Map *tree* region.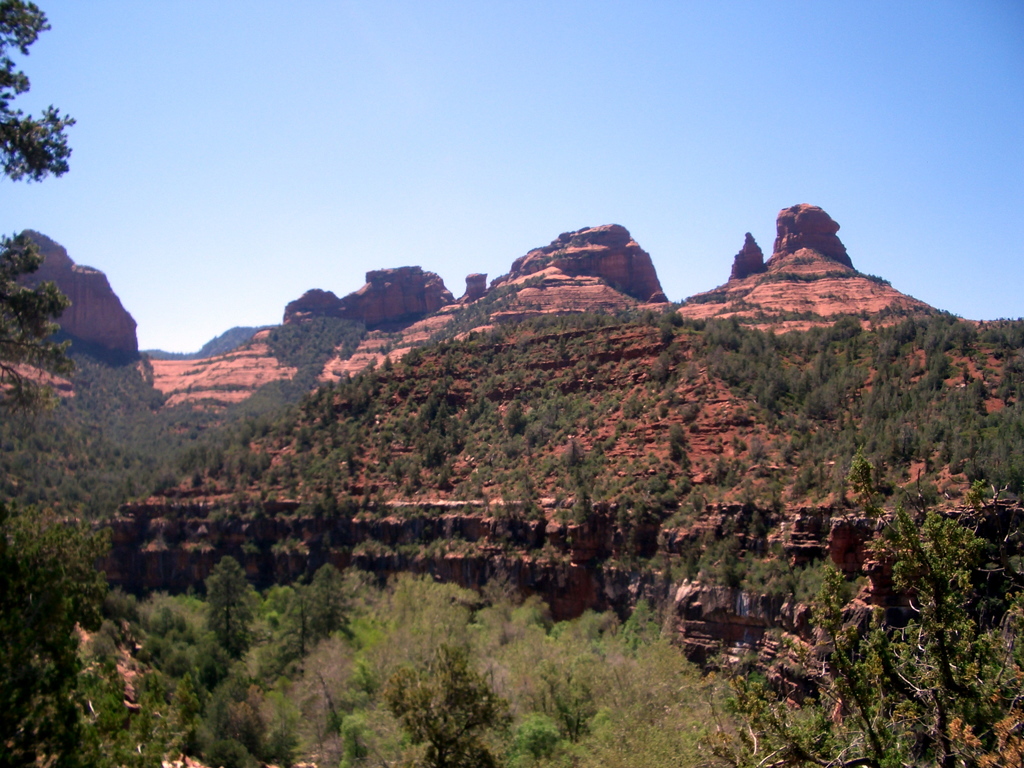
Mapped to [x1=309, y1=566, x2=339, y2=634].
